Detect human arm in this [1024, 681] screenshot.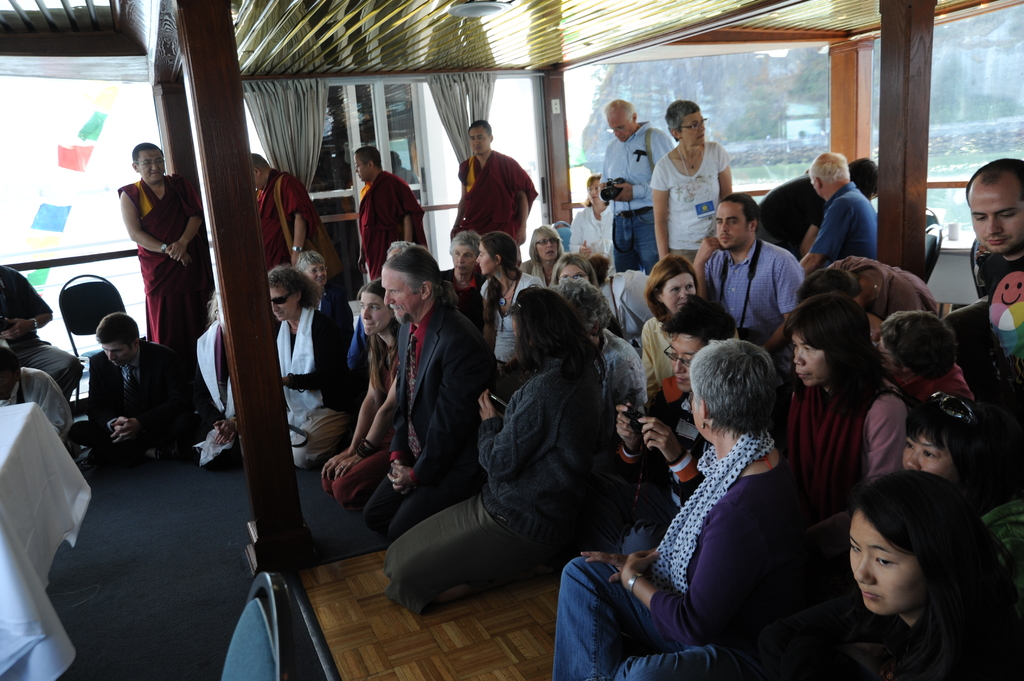
Detection: <region>118, 187, 193, 268</region>.
